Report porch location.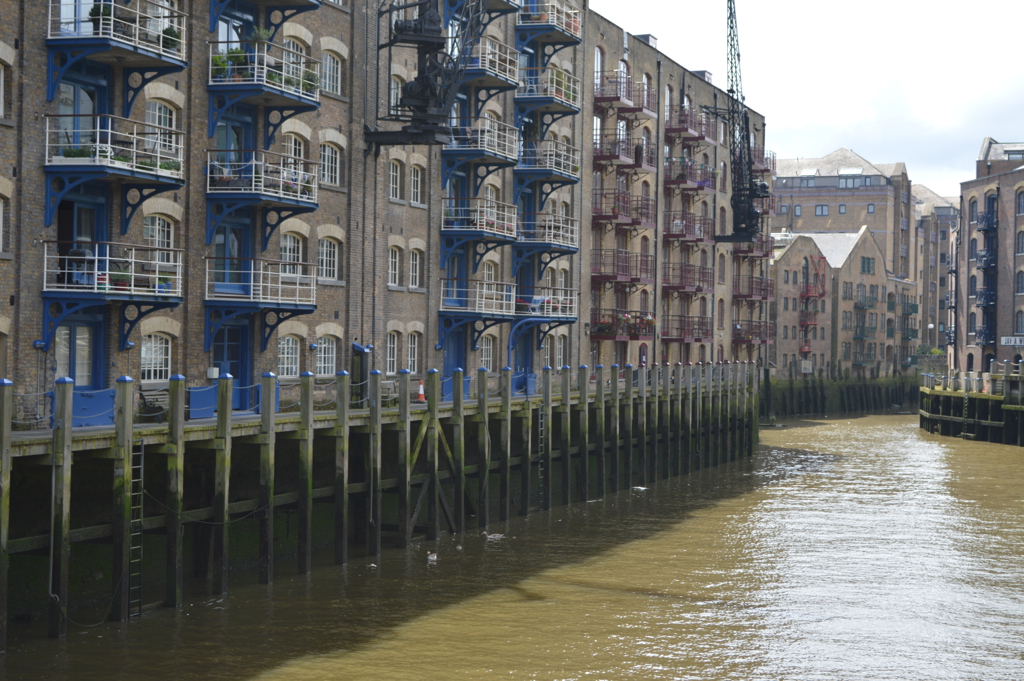
Report: [668,154,719,192].
